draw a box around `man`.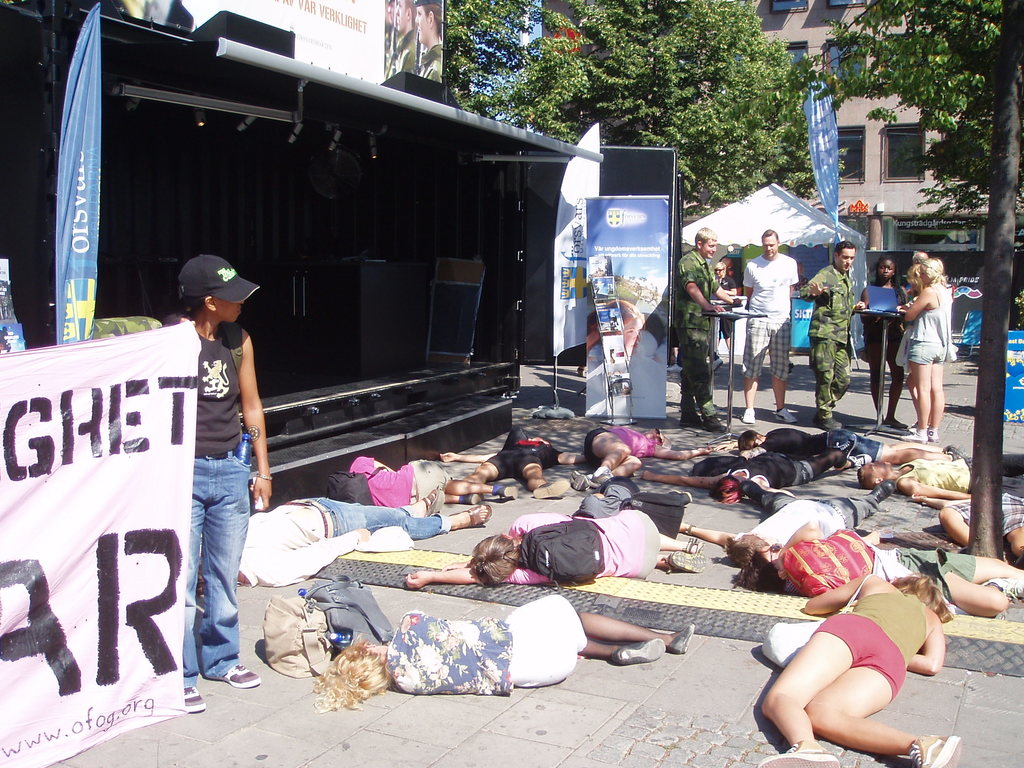
854:443:1023:500.
